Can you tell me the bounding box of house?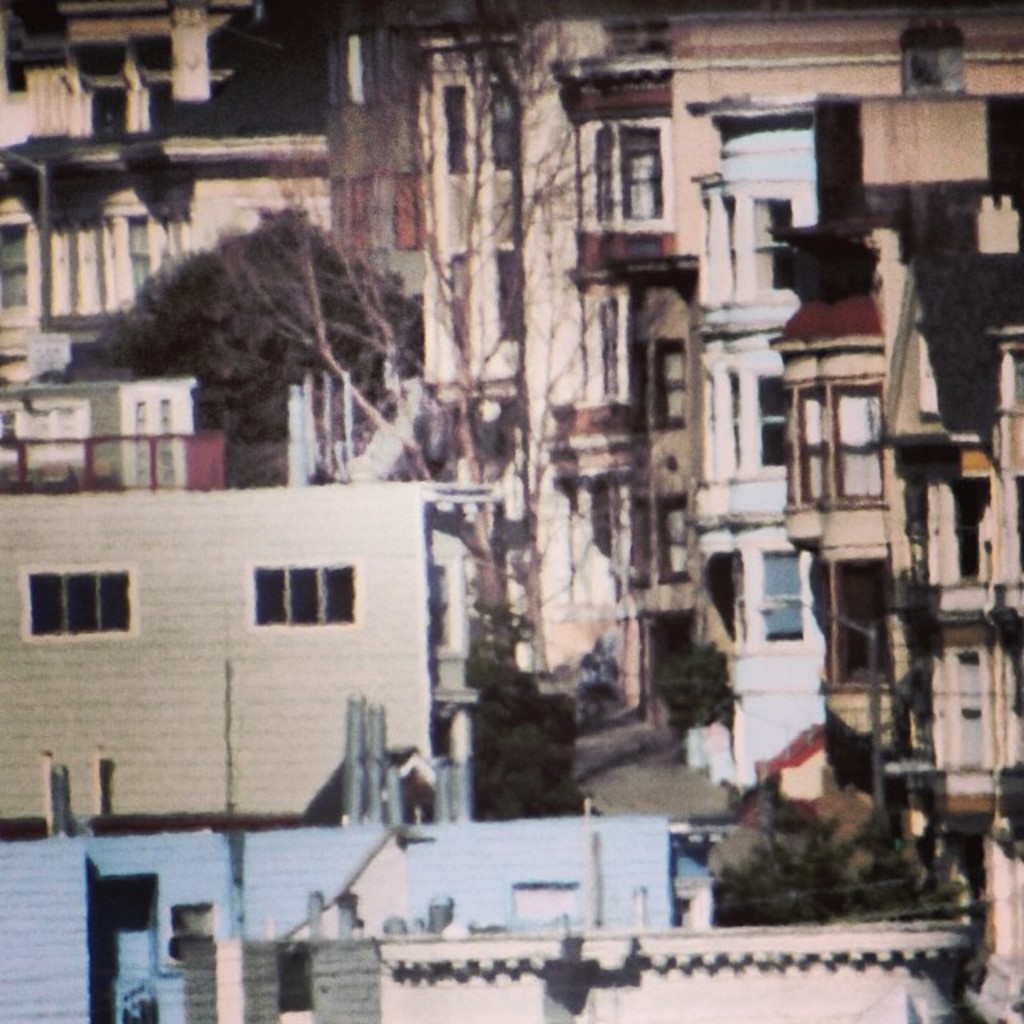
(0,485,488,835).
